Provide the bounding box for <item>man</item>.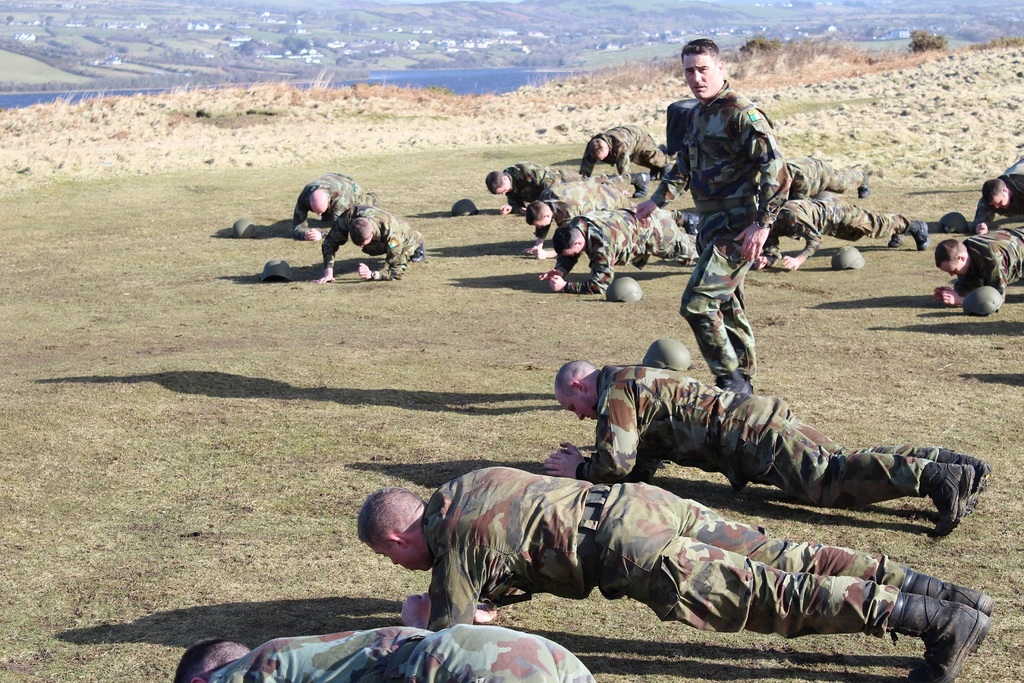
rect(484, 159, 641, 197).
